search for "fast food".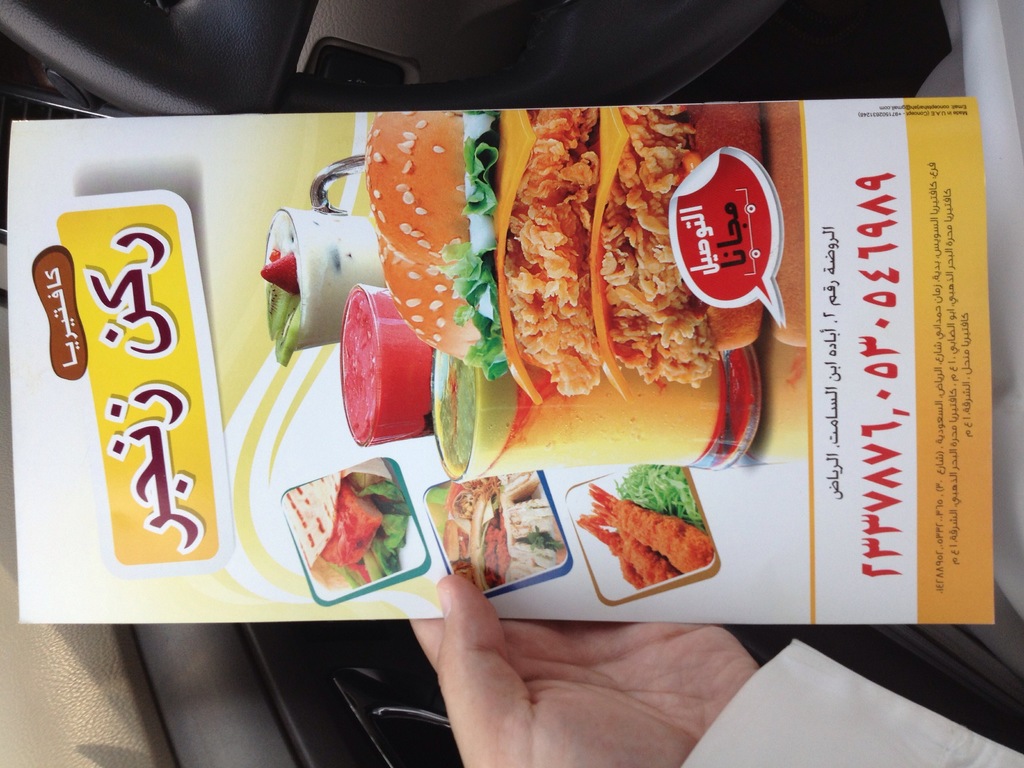
Found at [280,458,413,593].
